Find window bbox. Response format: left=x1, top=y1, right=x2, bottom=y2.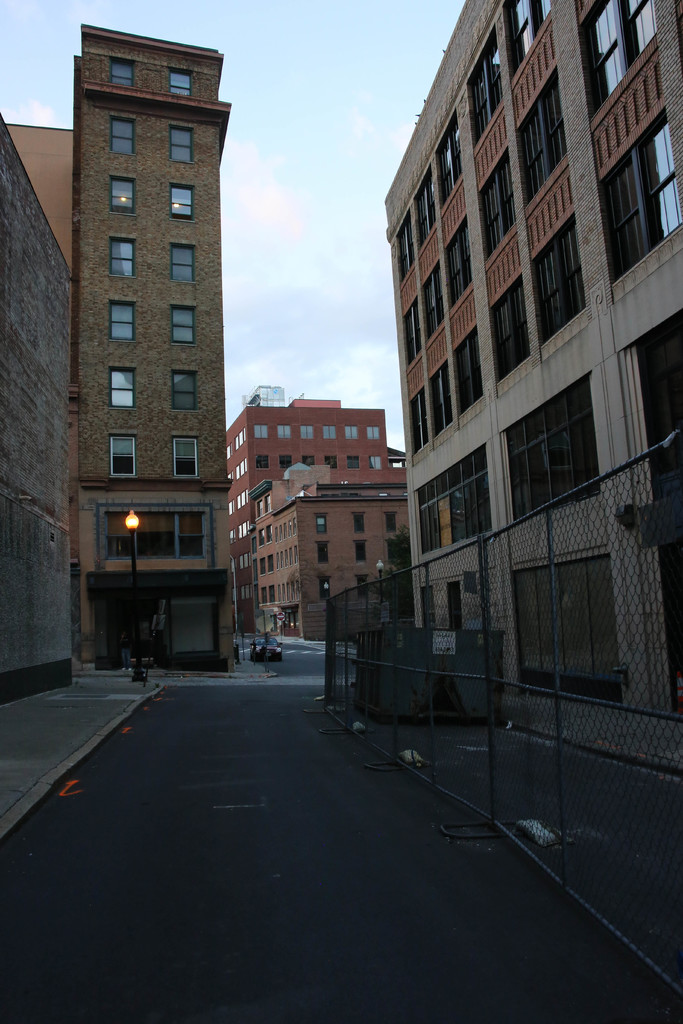
left=176, top=436, right=197, bottom=478.
